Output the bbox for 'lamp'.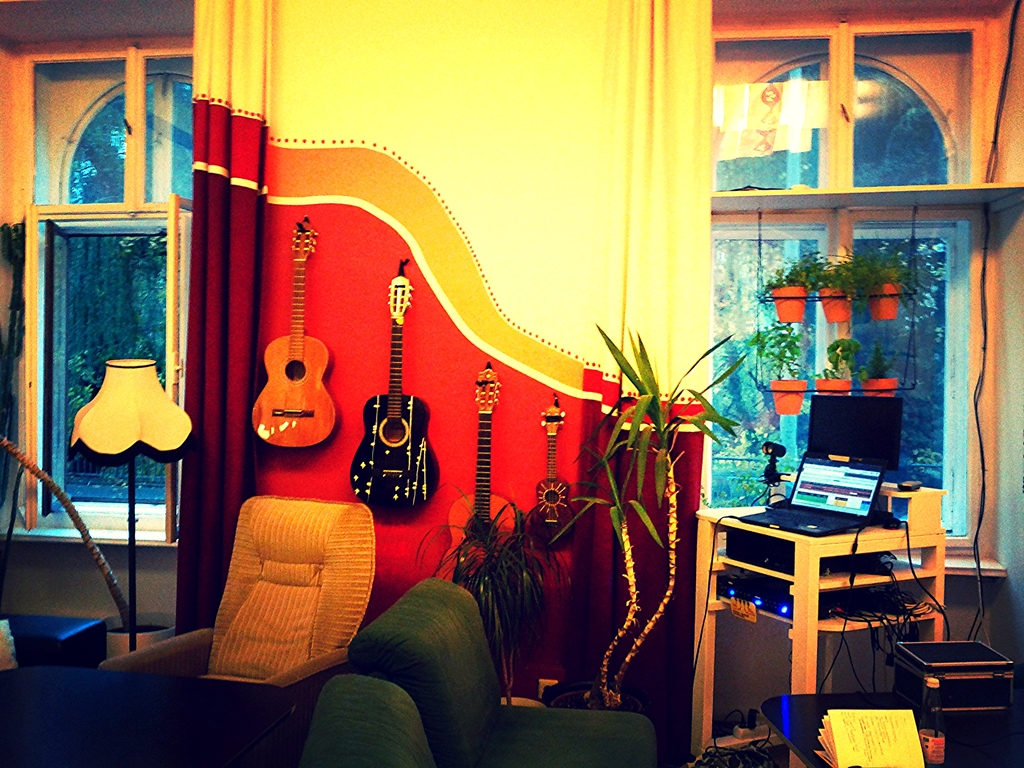
pyautogui.locateOnScreen(67, 360, 196, 652).
